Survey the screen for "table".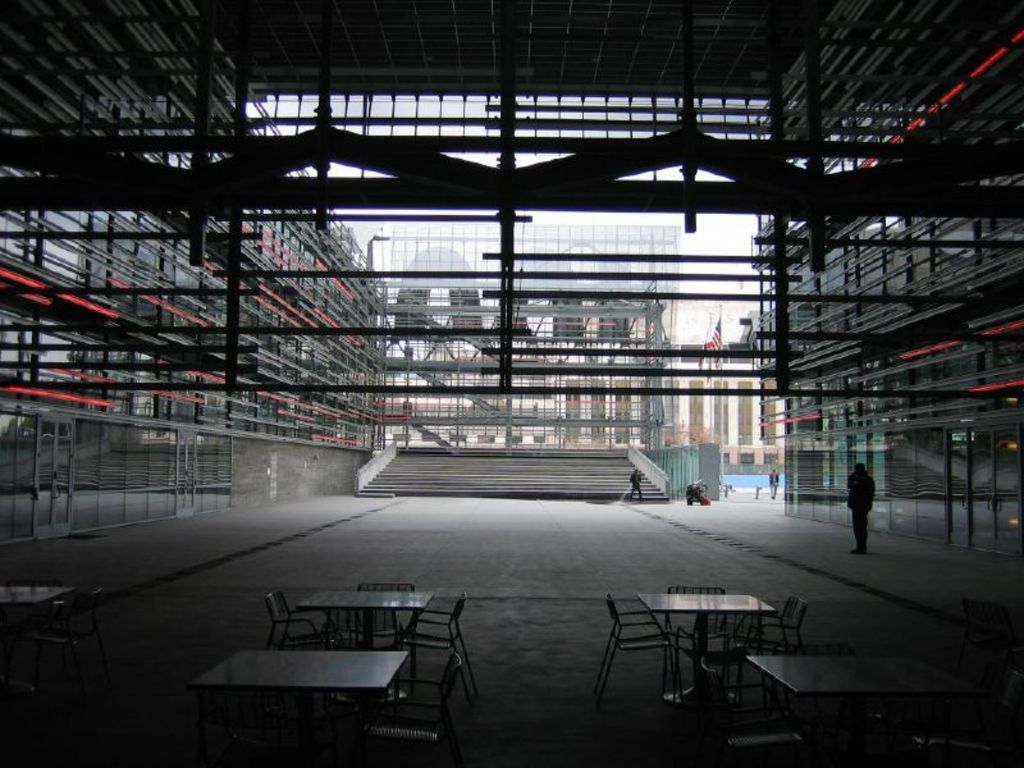
Survey found: [648,608,804,705].
